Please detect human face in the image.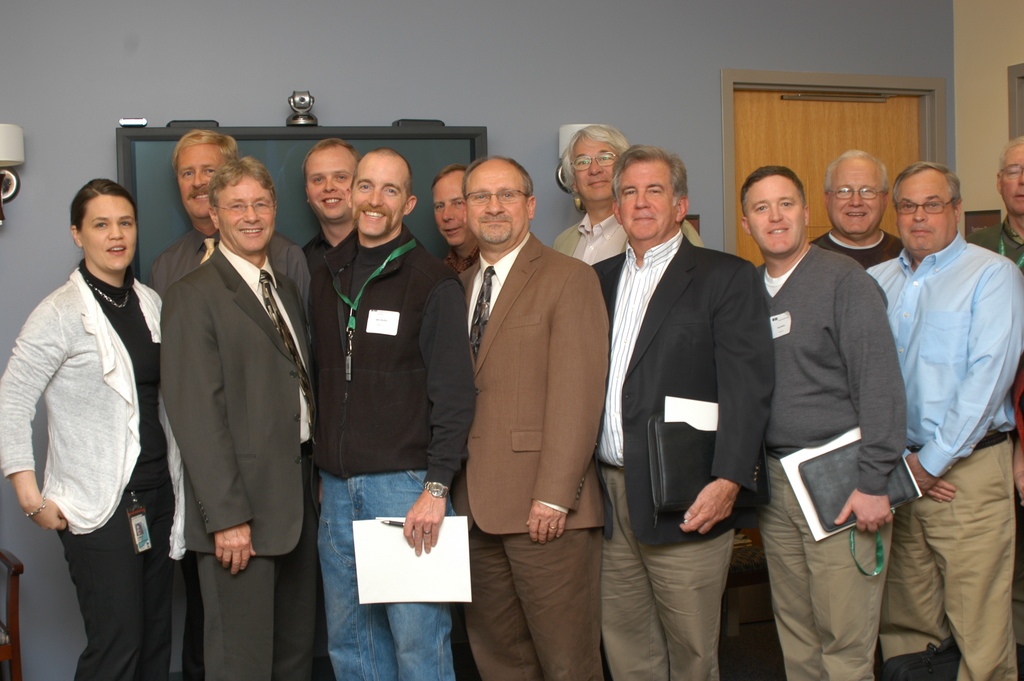
{"left": 174, "top": 141, "right": 224, "bottom": 217}.
